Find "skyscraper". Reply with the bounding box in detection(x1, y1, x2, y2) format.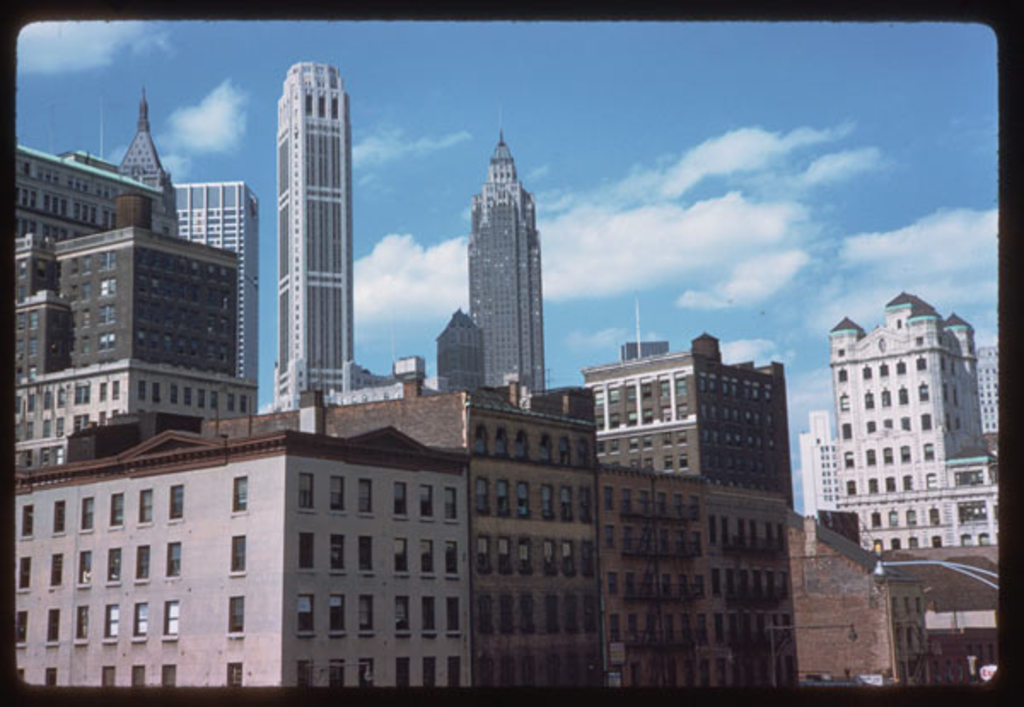
detection(444, 116, 558, 415).
